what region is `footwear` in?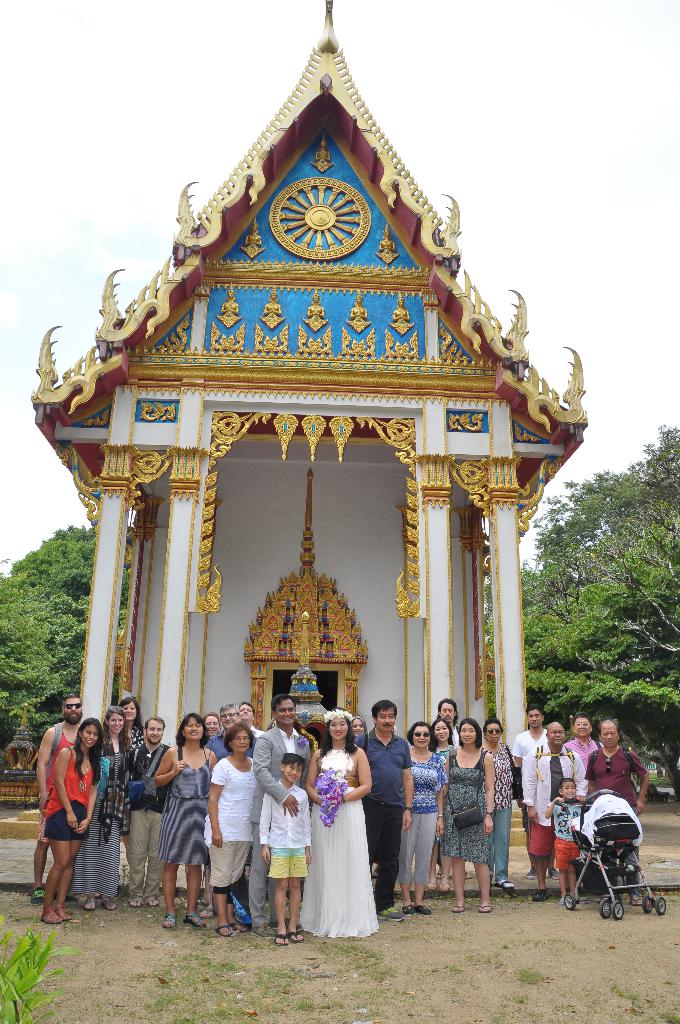
[382,901,409,924].
